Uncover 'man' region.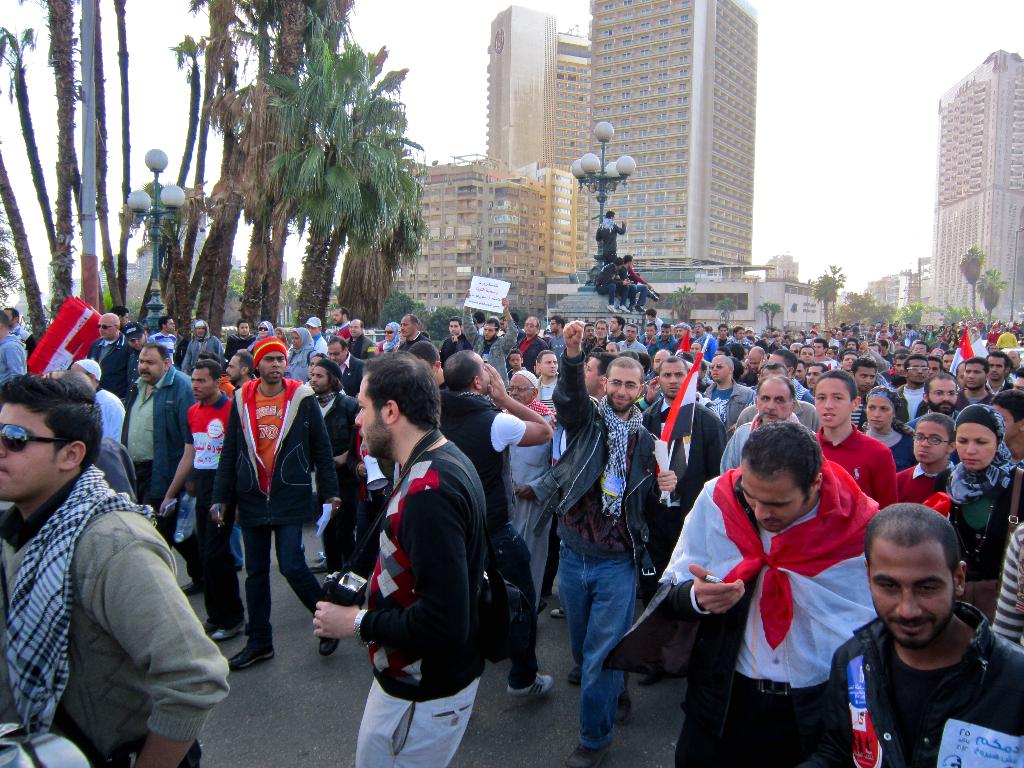
Uncovered: rect(159, 354, 238, 646).
